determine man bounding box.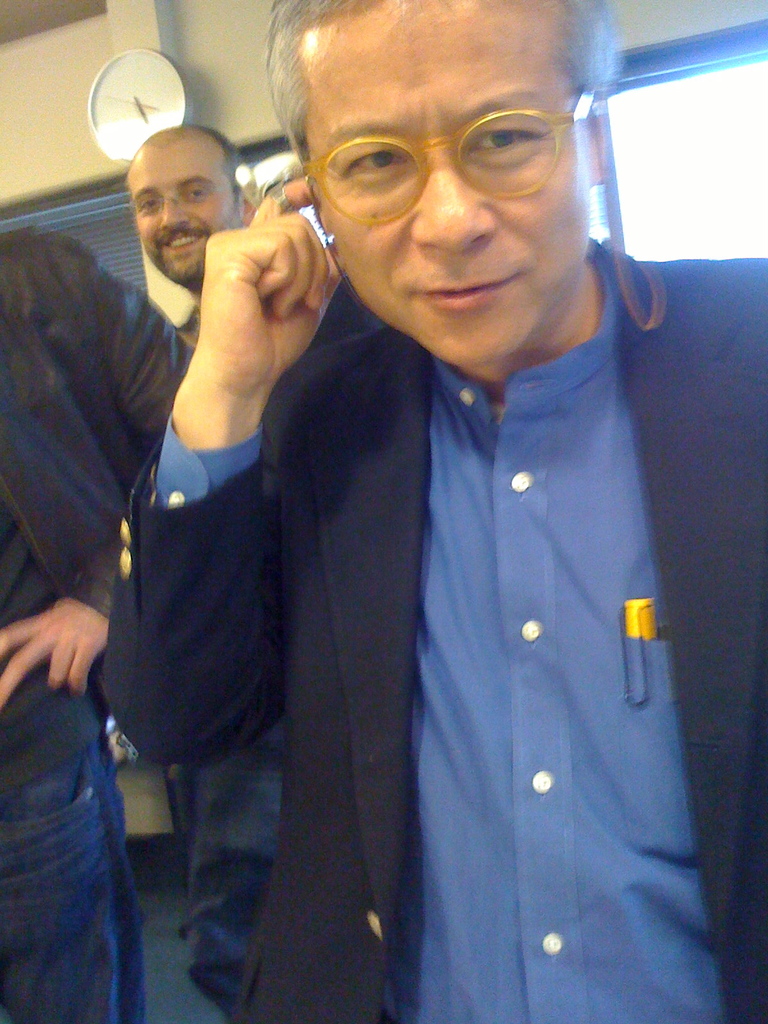
Determined: left=143, top=25, right=745, bottom=1021.
